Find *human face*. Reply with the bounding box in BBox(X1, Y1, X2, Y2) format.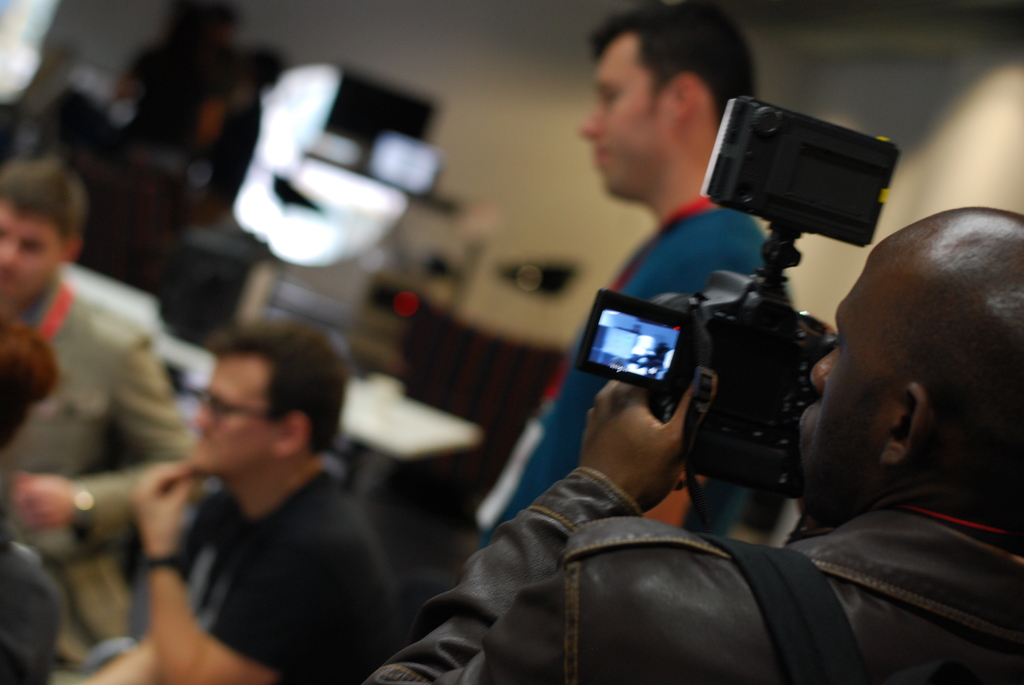
BBox(797, 243, 888, 523).
